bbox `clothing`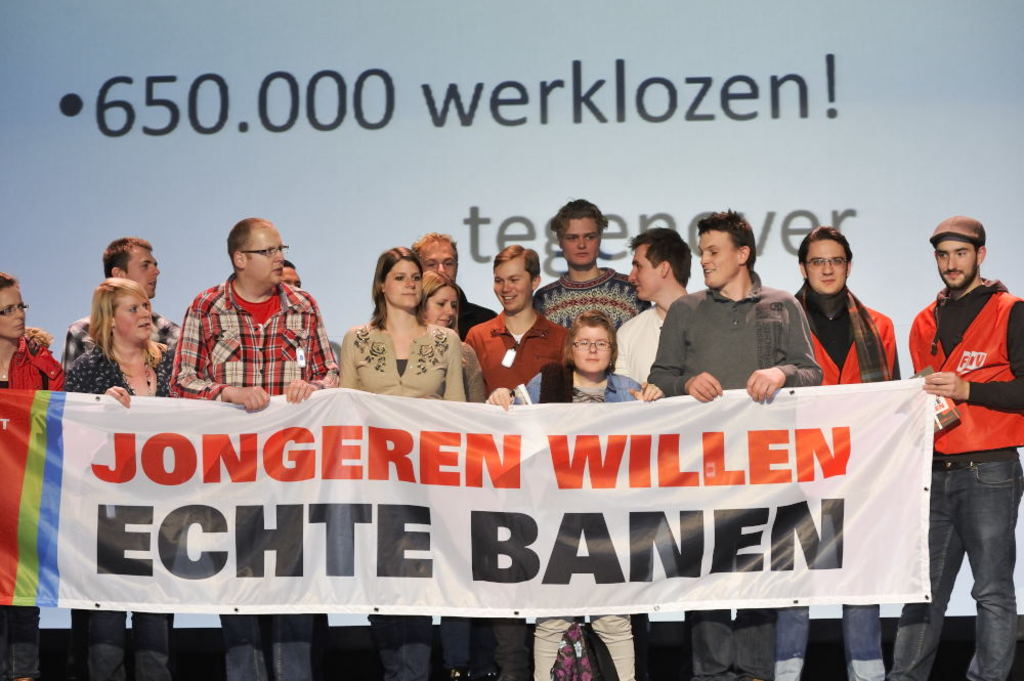
BBox(66, 342, 175, 680)
